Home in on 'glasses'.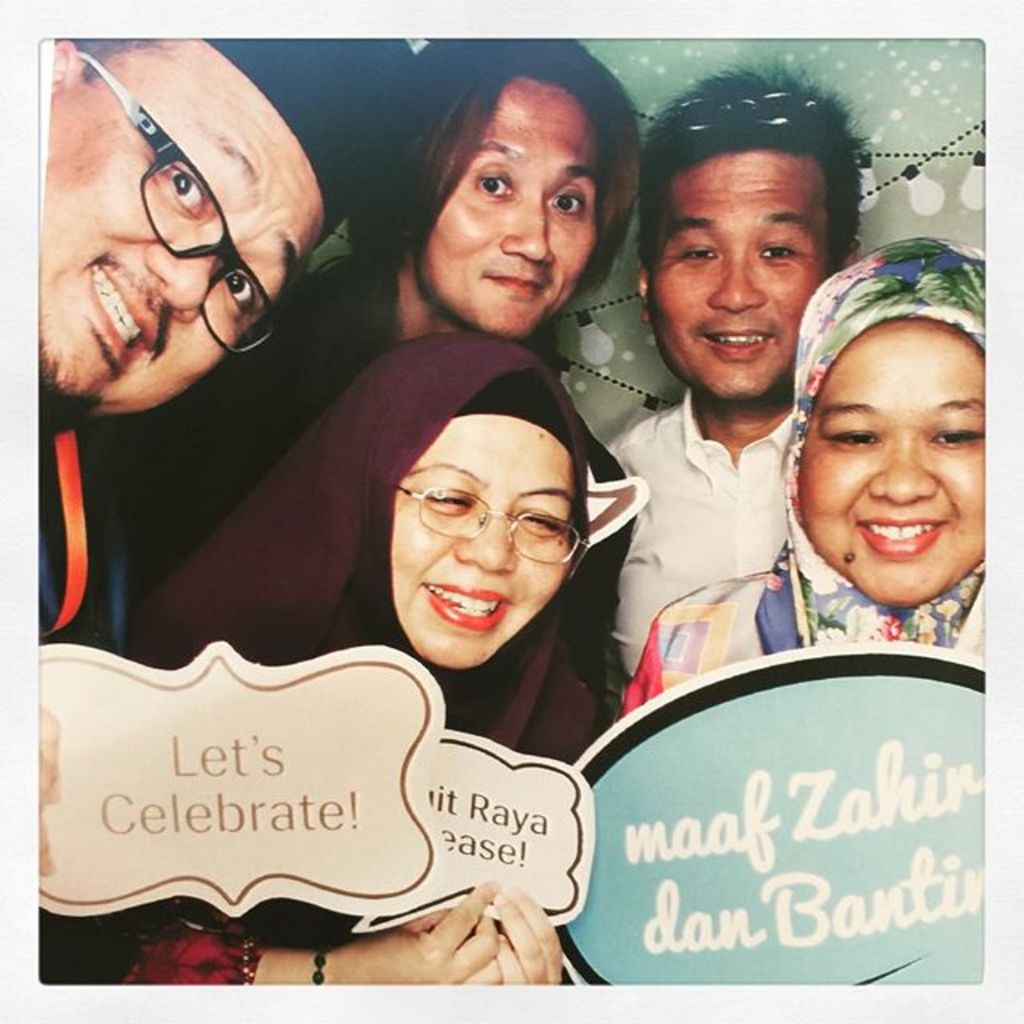
Homed in at 69/46/283/357.
